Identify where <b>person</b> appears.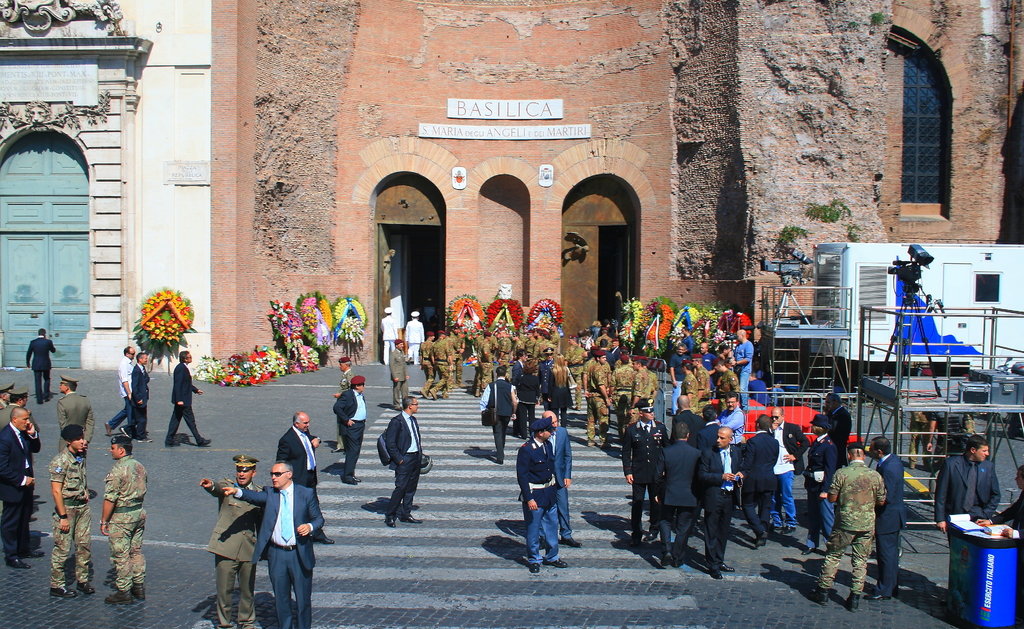
Appears at bbox=(676, 396, 701, 448).
